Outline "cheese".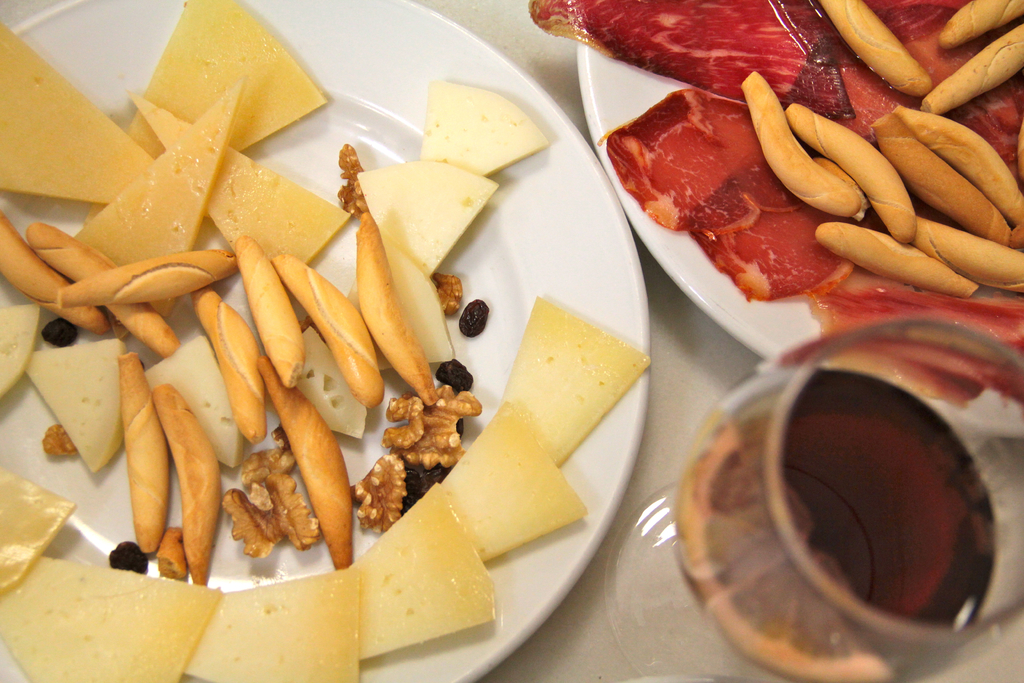
Outline: <bbox>130, 89, 355, 263</bbox>.
